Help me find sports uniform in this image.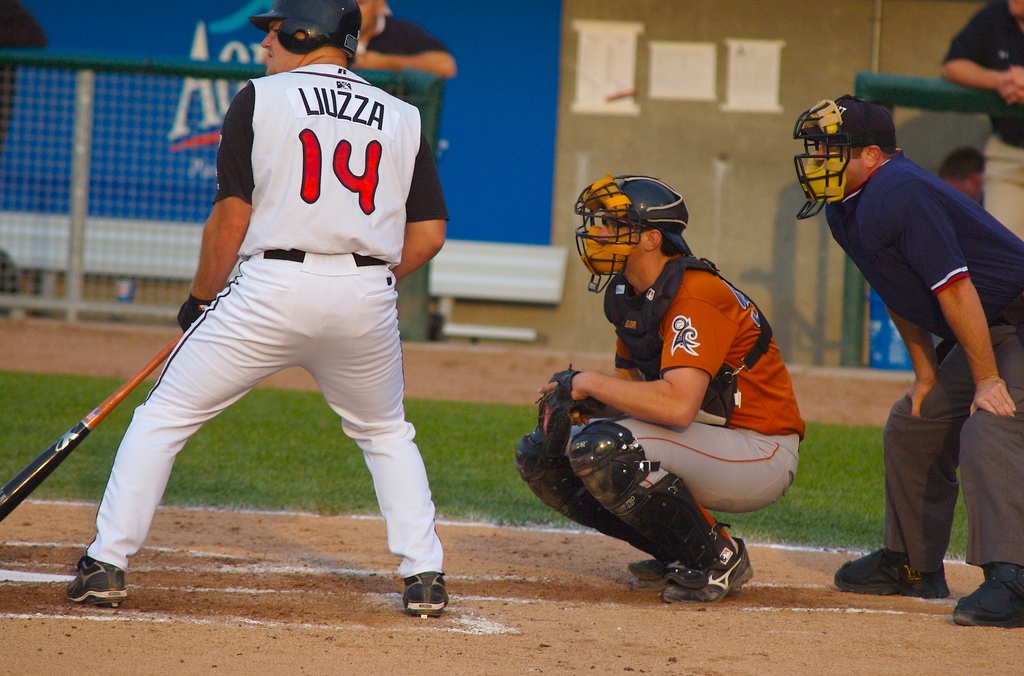
Found it: (868,154,1023,574).
